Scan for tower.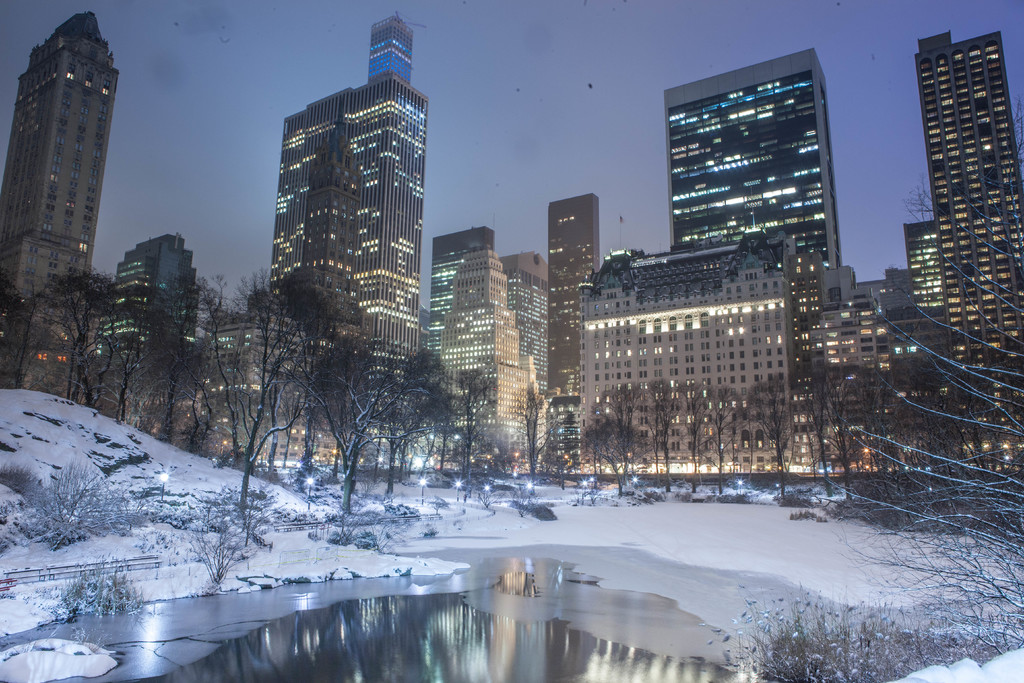
Scan result: locate(369, 12, 421, 83).
